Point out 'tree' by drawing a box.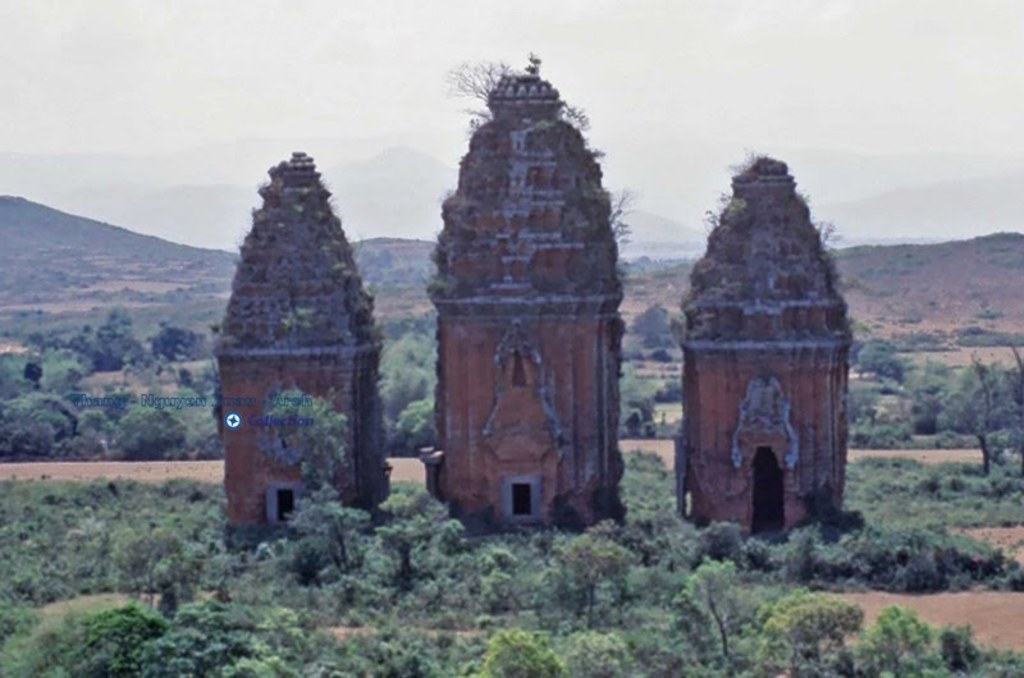
283,481,369,579.
